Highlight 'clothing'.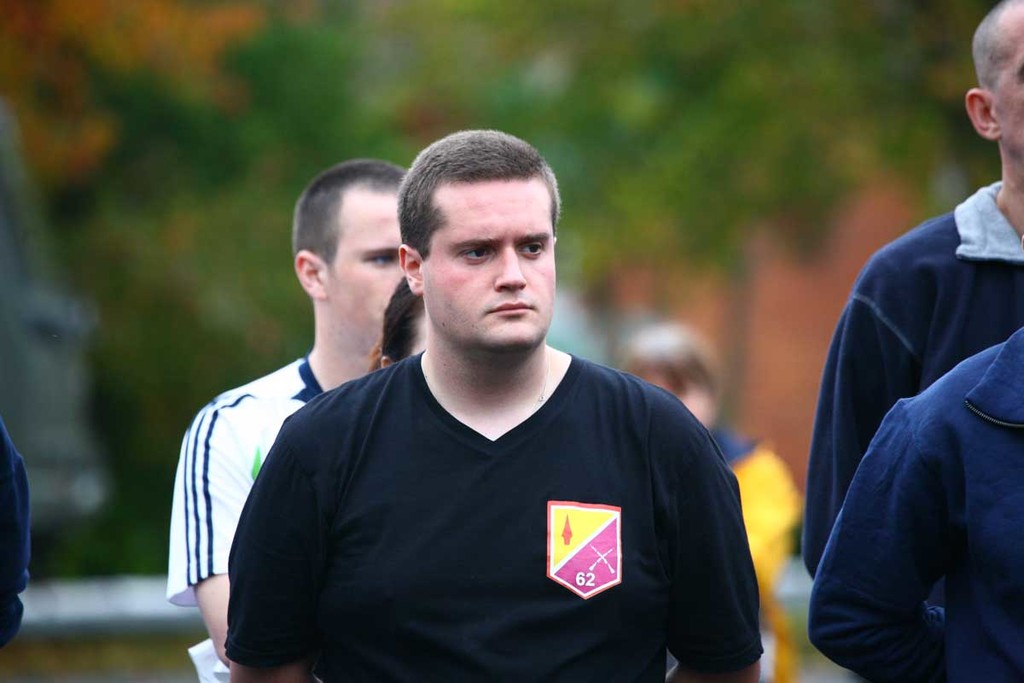
Highlighted region: x1=702, y1=429, x2=799, y2=682.
